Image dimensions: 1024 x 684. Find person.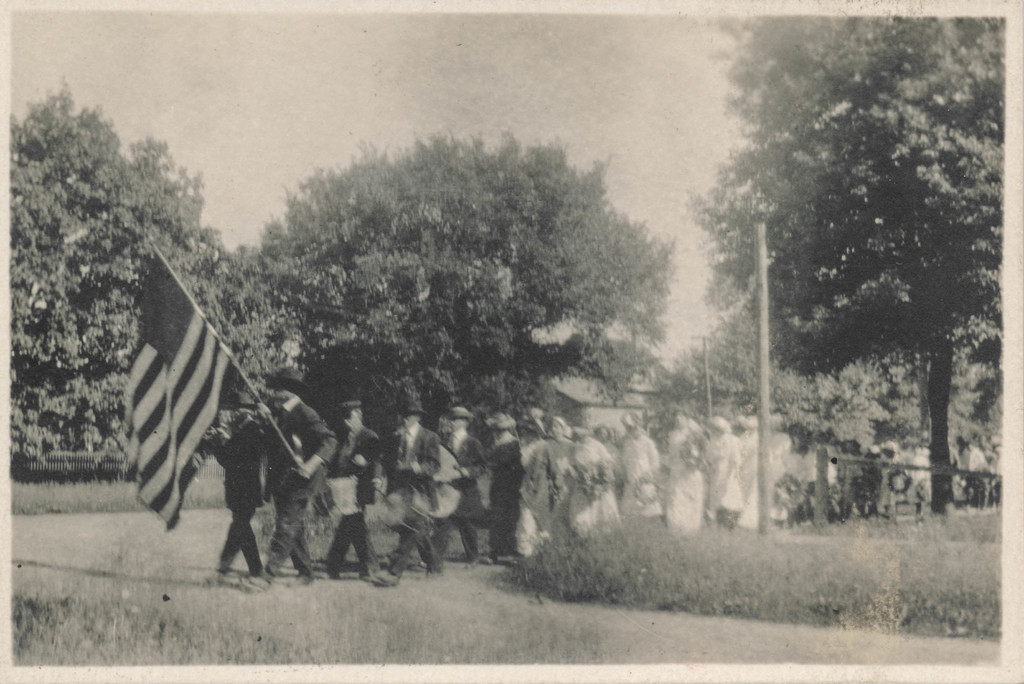
l=212, t=366, r=801, b=573.
